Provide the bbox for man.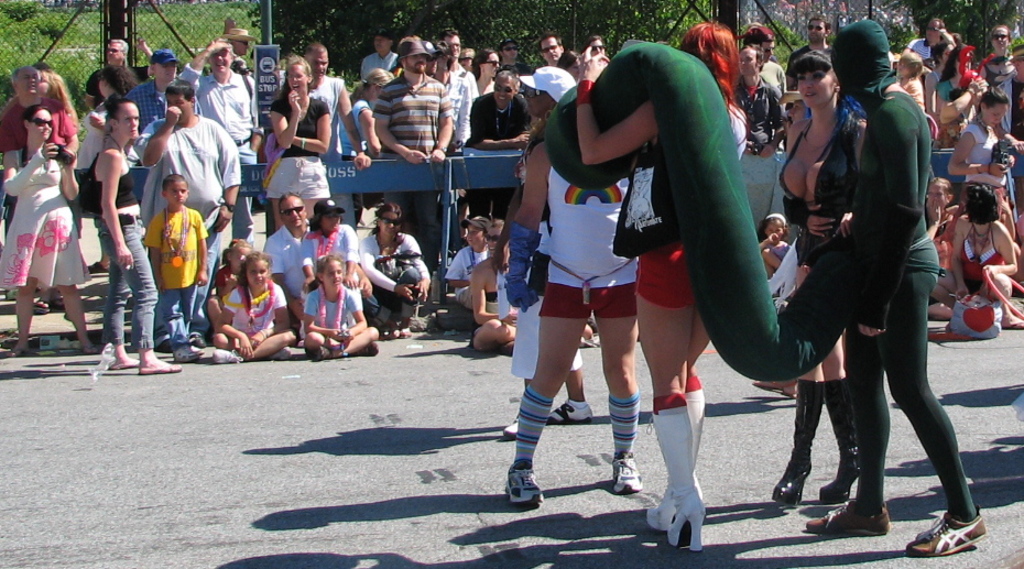
region(218, 29, 257, 85).
